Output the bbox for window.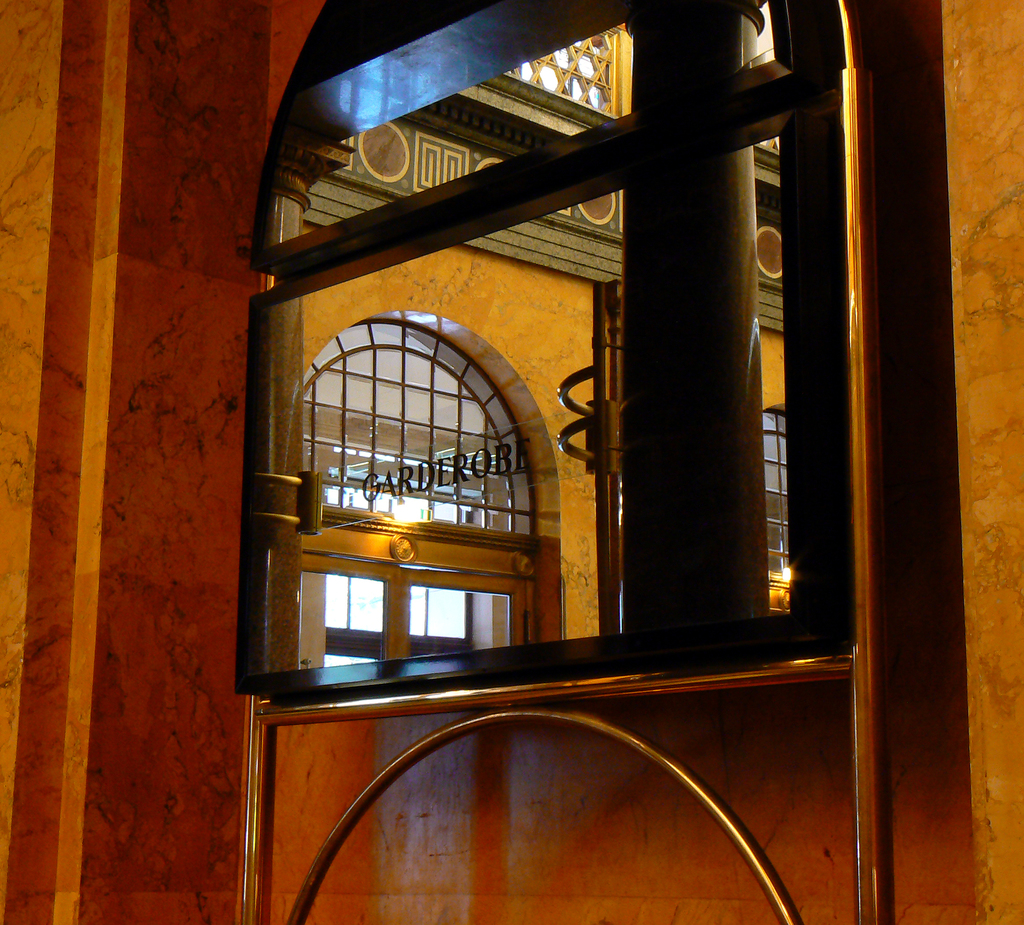
pyautogui.locateOnScreen(764, 403, 794, 574).
